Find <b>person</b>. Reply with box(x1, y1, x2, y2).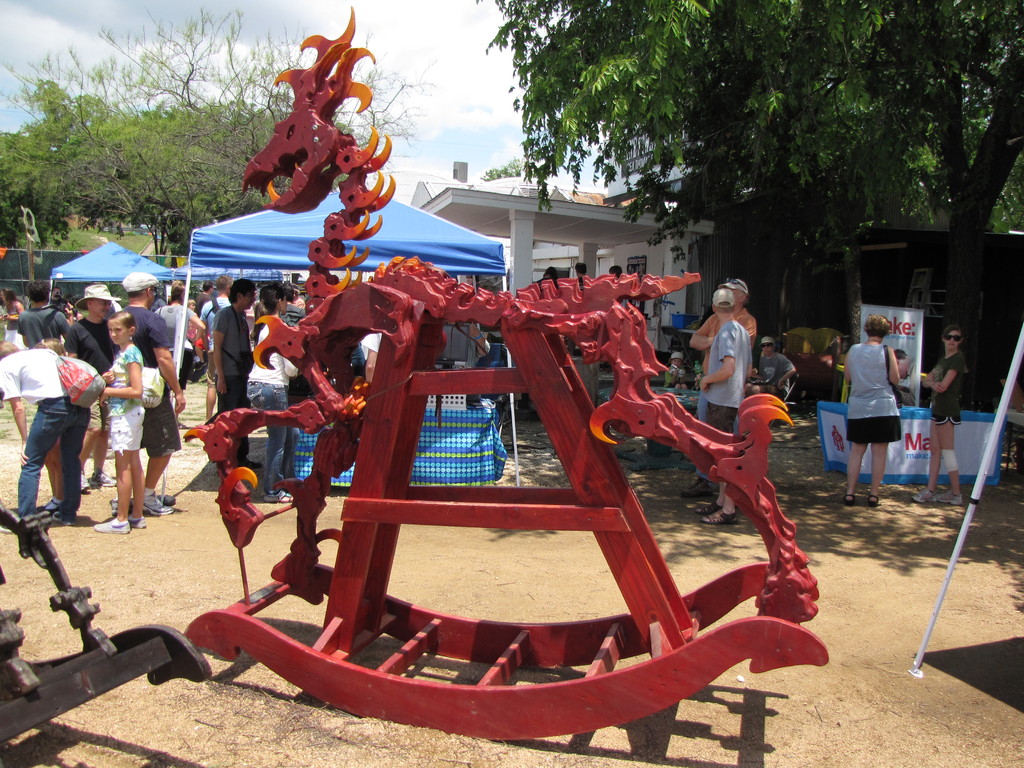
box(746, 332, 797, 404).
